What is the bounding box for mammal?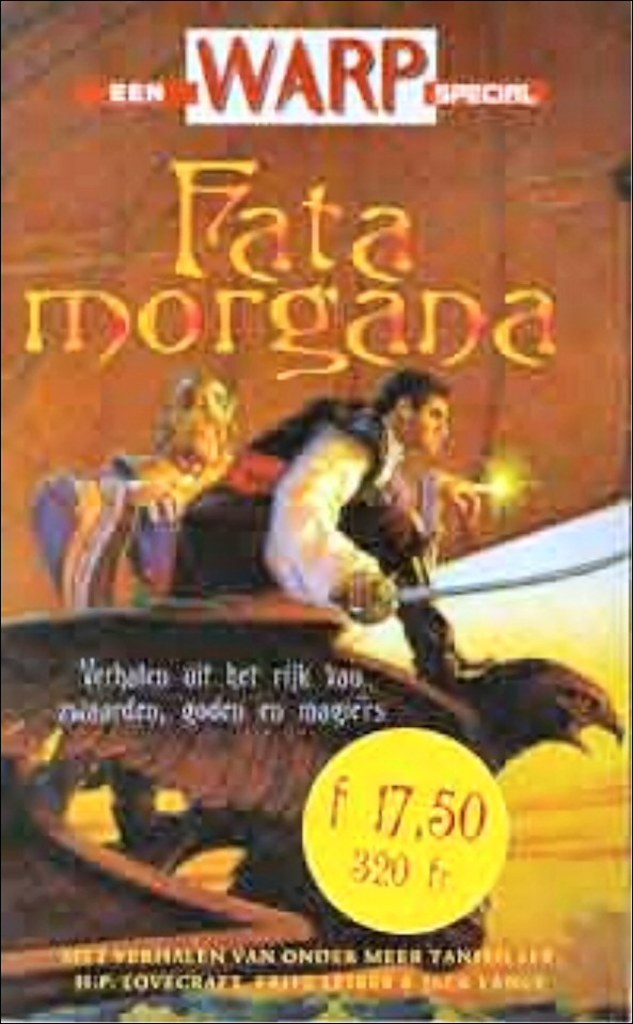
(left=22, top=369, right=250, bottom=604).
